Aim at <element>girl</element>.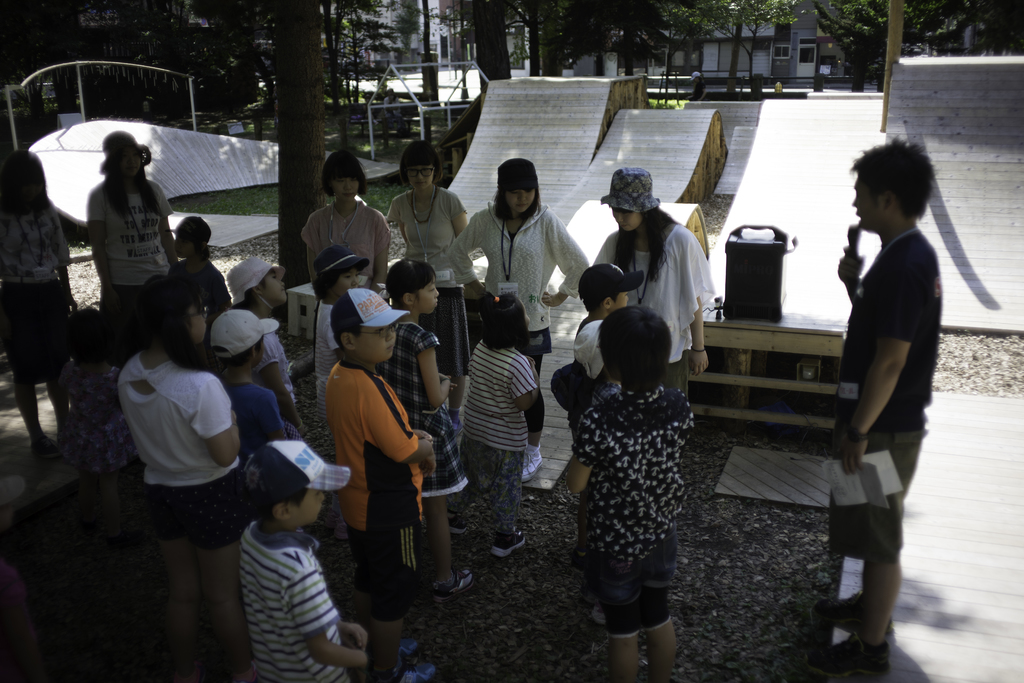
Aimed at (595, 167, 717, 402).
